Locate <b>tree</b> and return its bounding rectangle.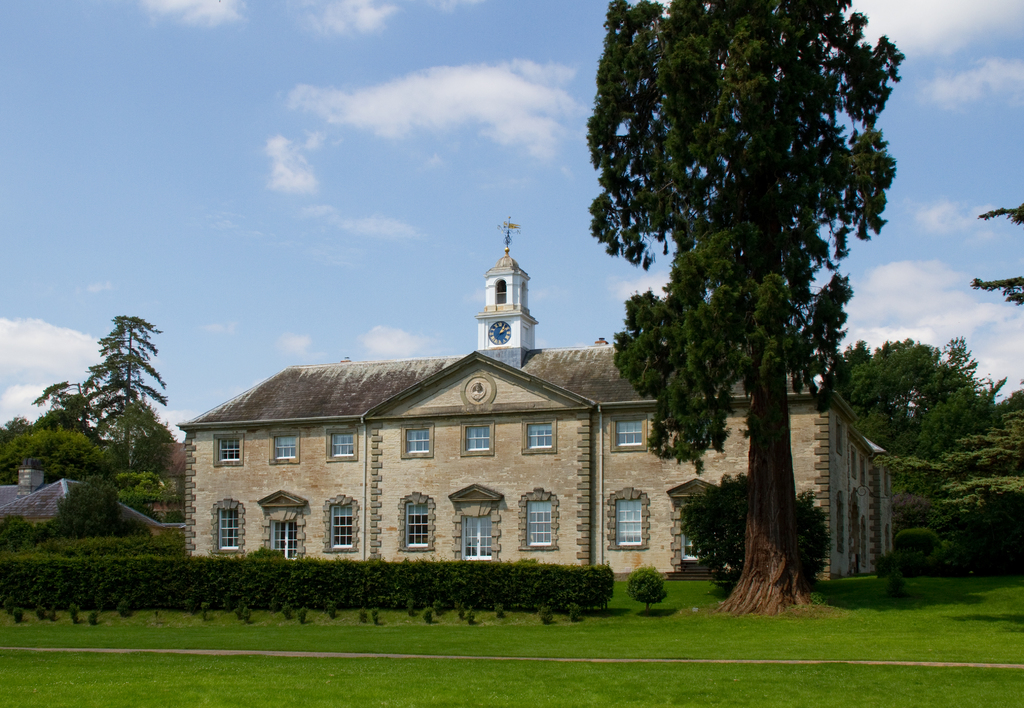
<region>624, 568, 662, 615</region>.
